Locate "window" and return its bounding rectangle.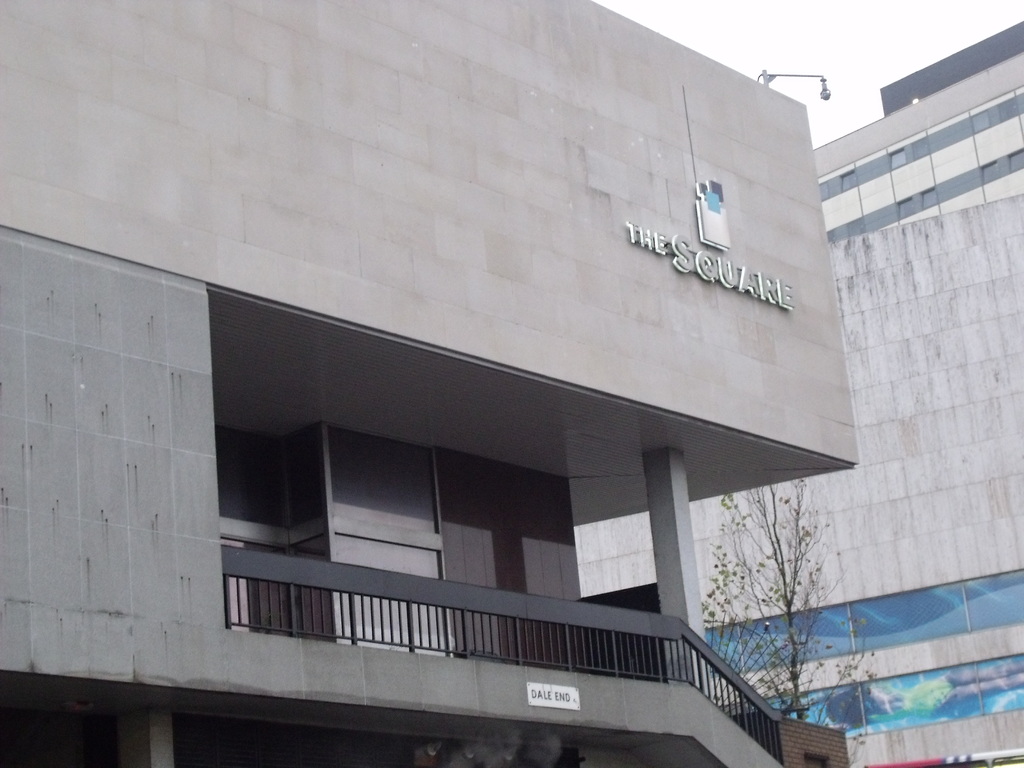
<bbox>835, 163, 859, 195</bbox>.
